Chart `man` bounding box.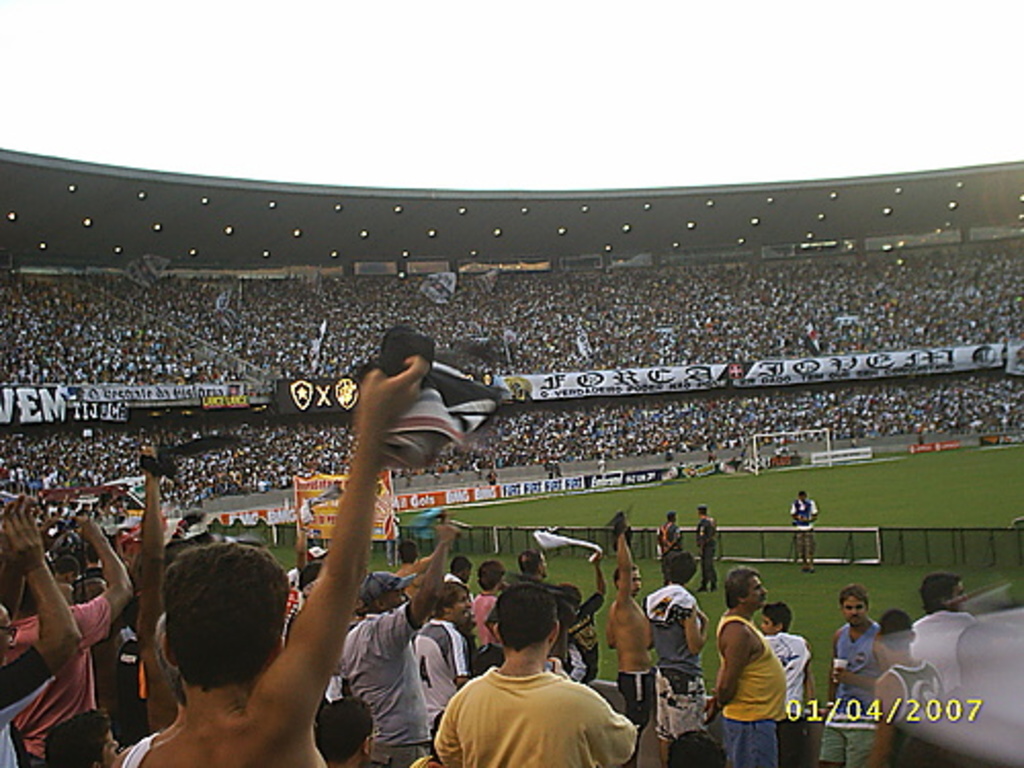
Charted: (left=426, top=600, right=631, bottom=764).
